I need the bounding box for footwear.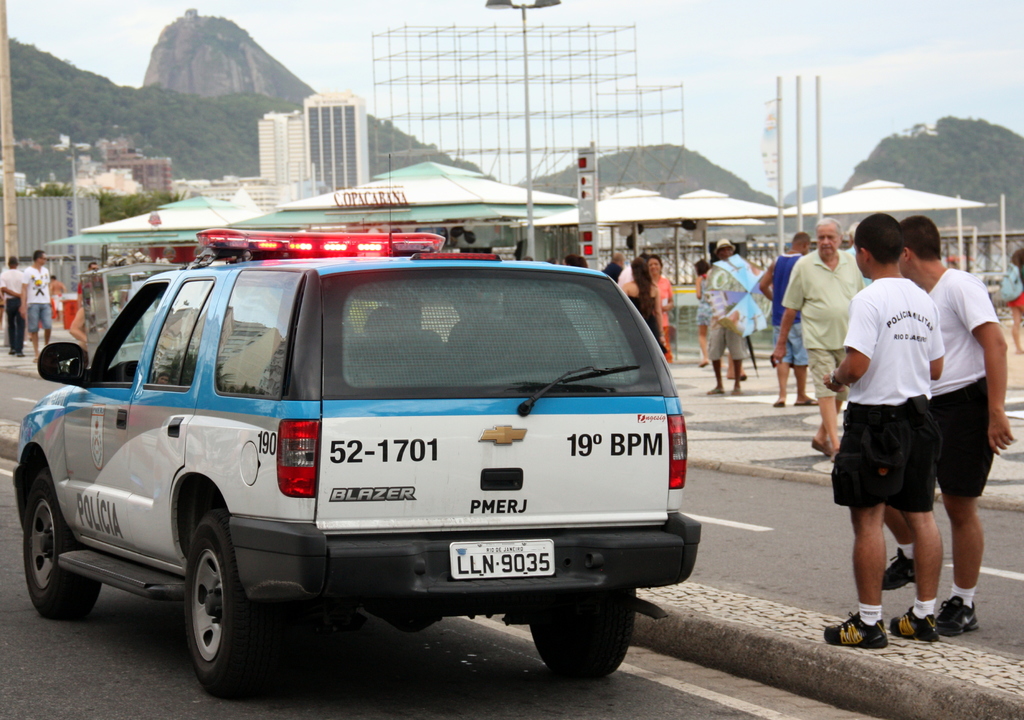
Here it is: crop(771, 399, 783, 406).
